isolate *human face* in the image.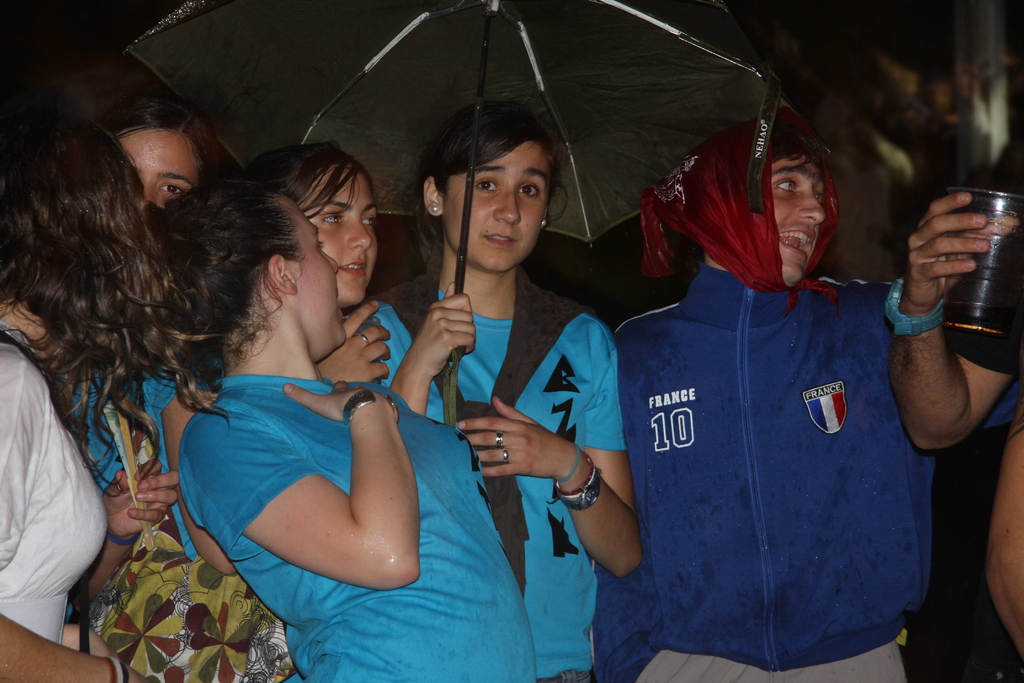
Isolated region: crop(765, 154, 827, 288).
